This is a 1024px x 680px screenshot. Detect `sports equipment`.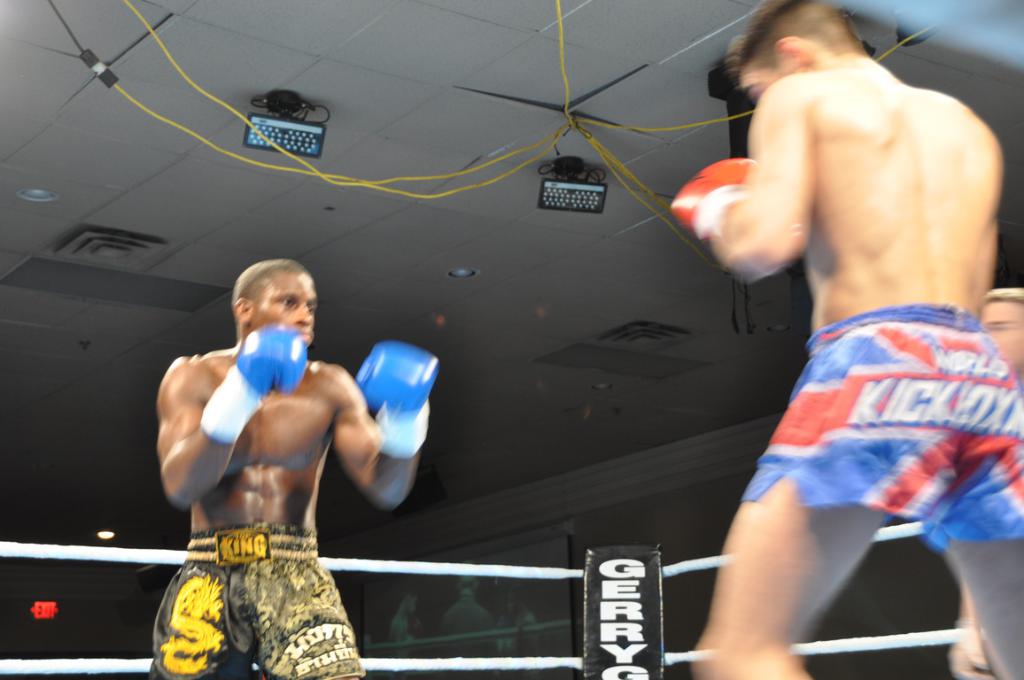
box(200, 323, 309, 447).
